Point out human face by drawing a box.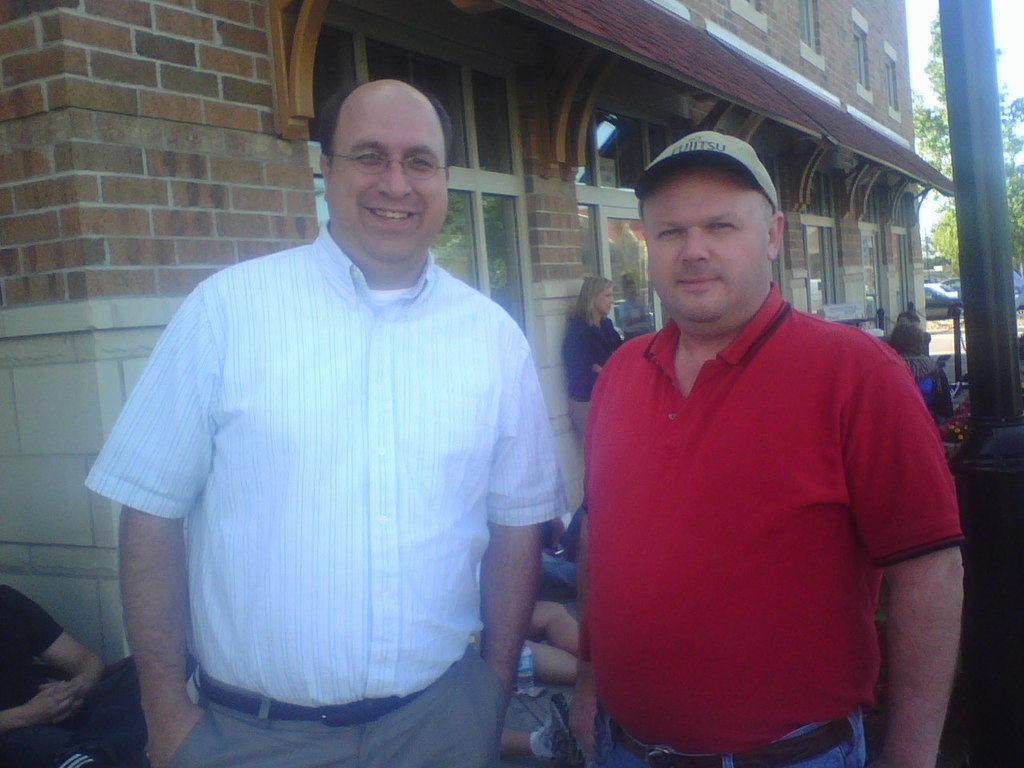
Rect(645, 171, 773, 318).
